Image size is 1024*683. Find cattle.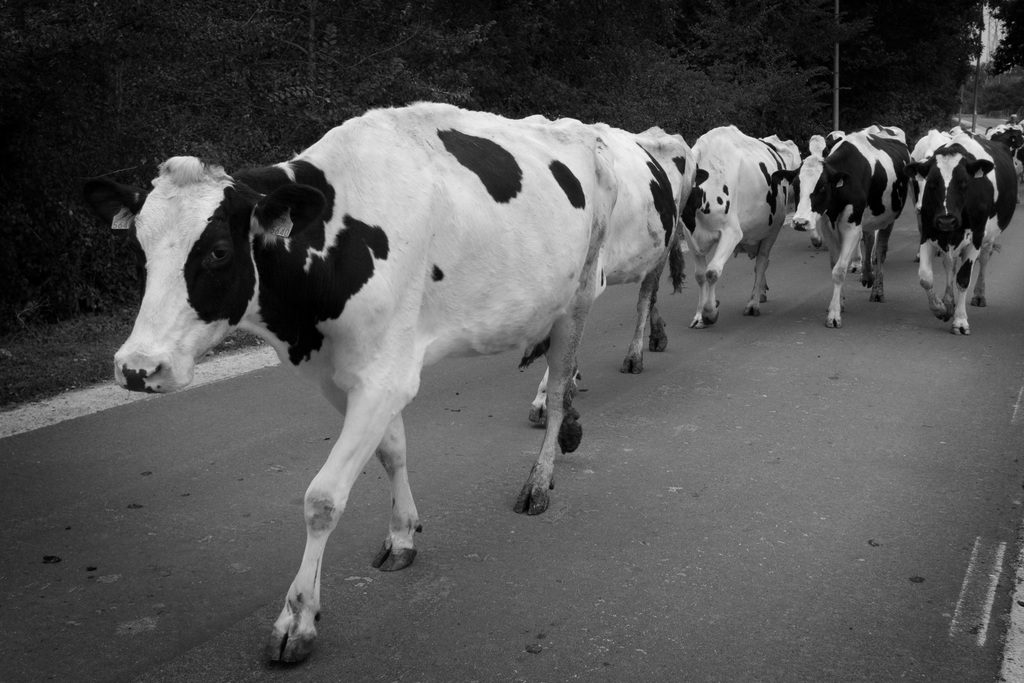
{"left": 908, "top": 129, "right": 1012, "bottom": 339}.
